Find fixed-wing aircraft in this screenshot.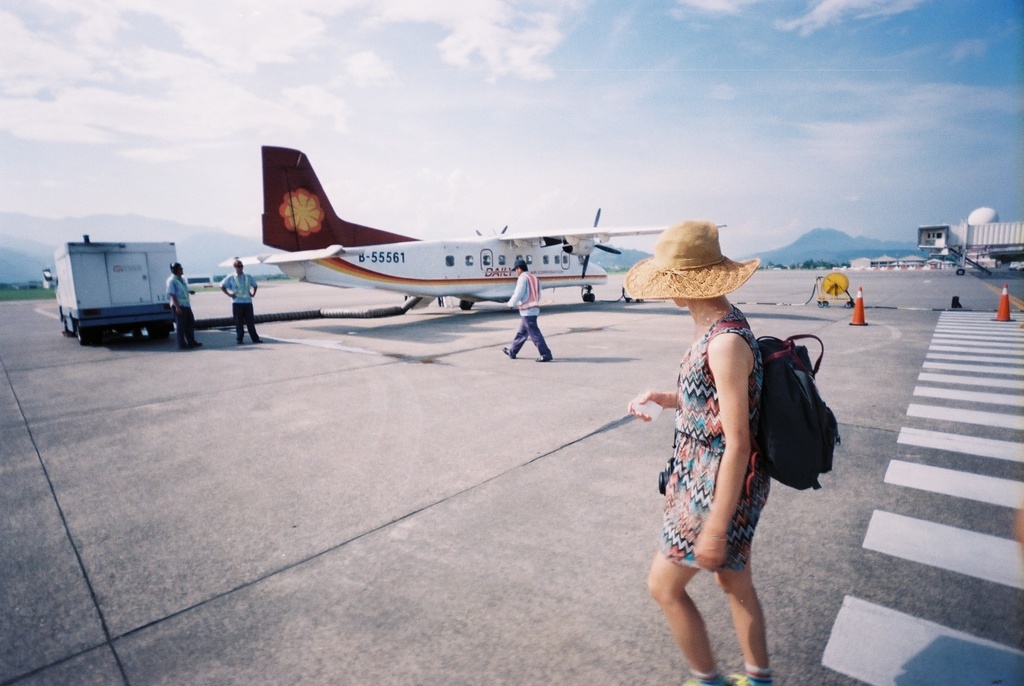
The bounding box for fixed-wing aircraft is bbox=[221, 143, 729, 313].
